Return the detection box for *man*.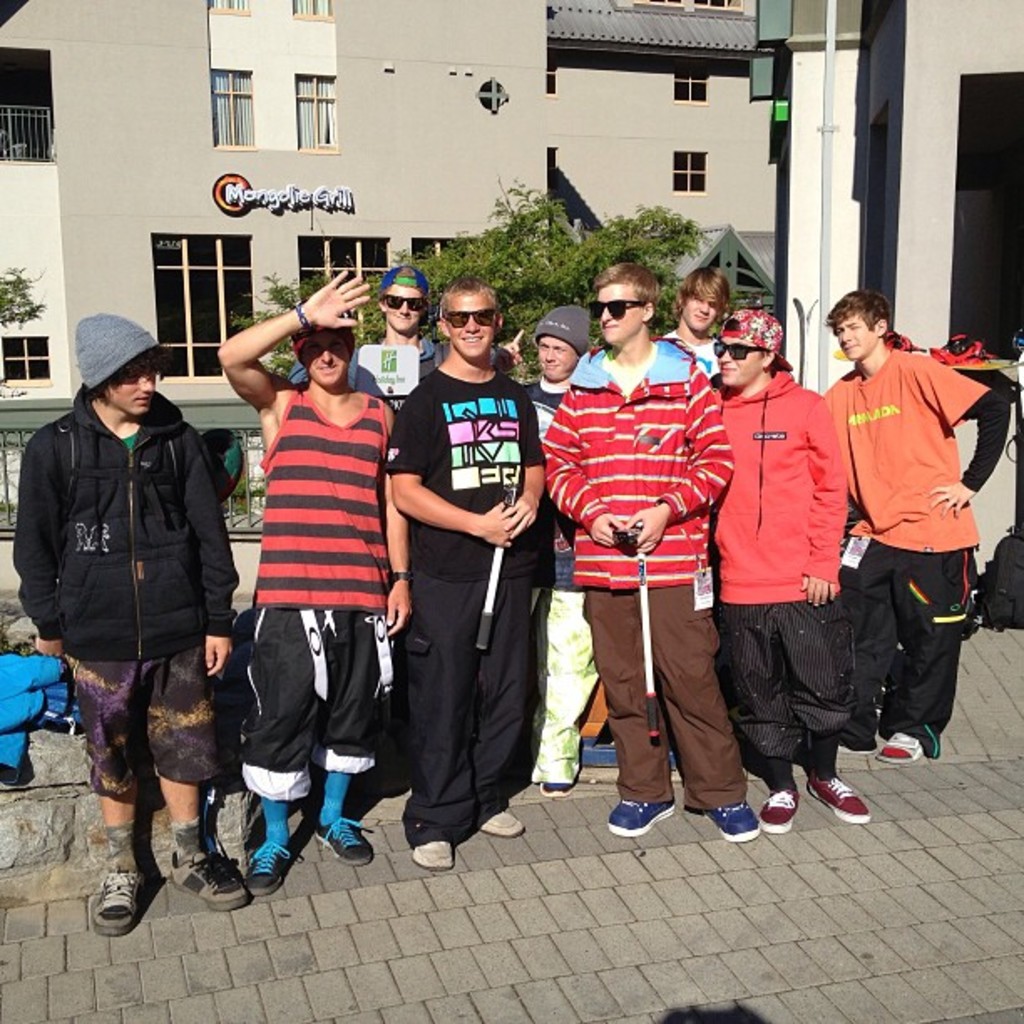
box(239, 263, 417, 910).
